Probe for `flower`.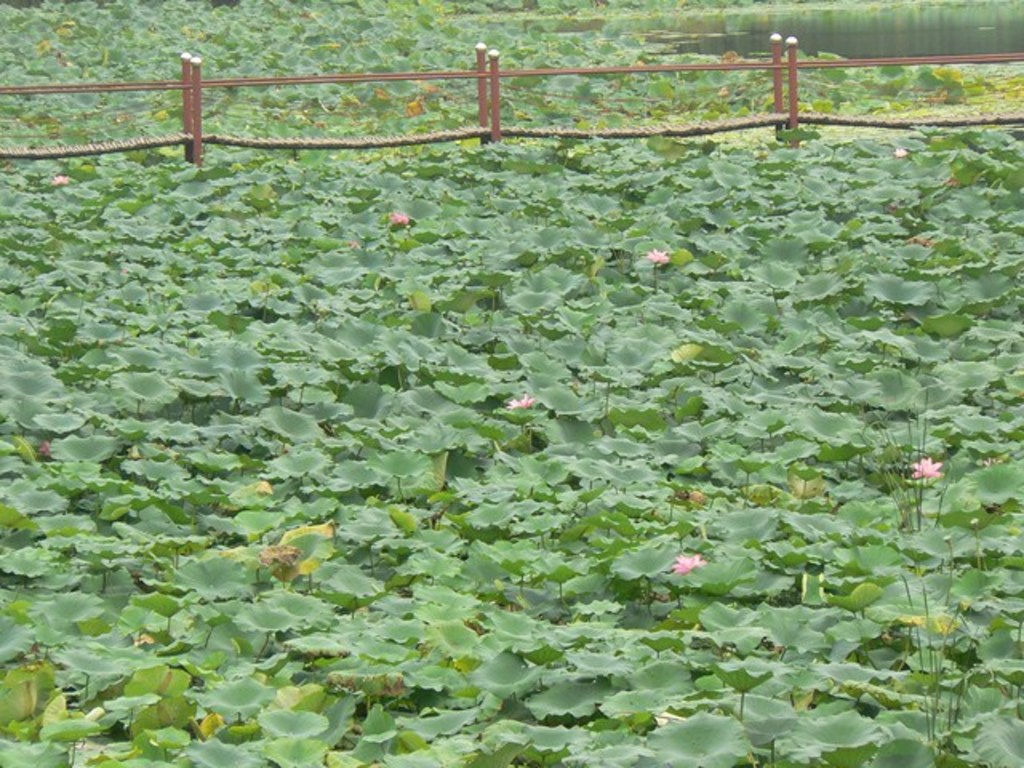
Probe result: x1=910, y1=453, x2=941, y2=485.
